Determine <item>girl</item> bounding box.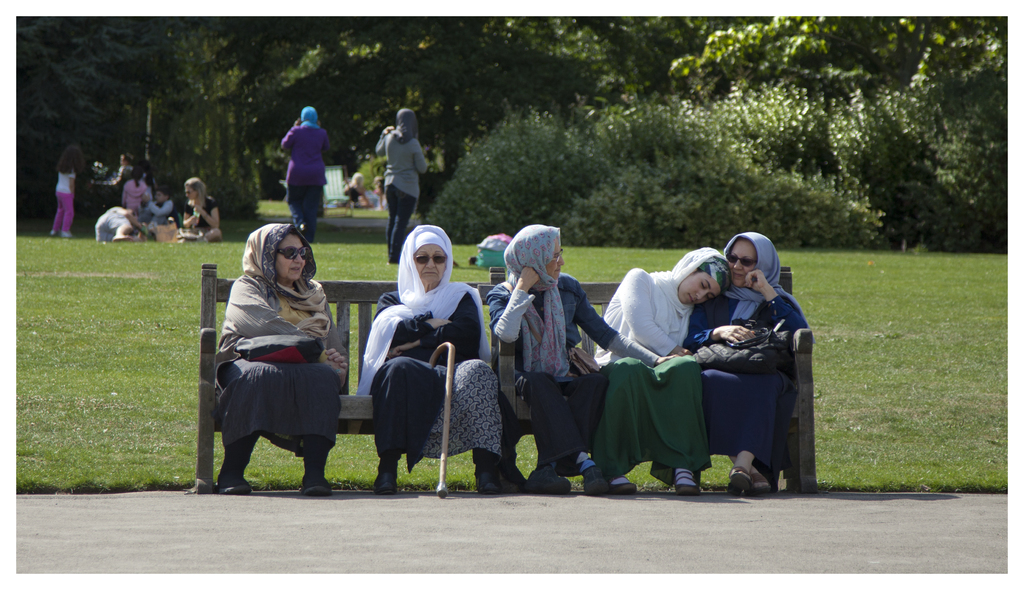
Determined: (123, 167, 147, 209).
